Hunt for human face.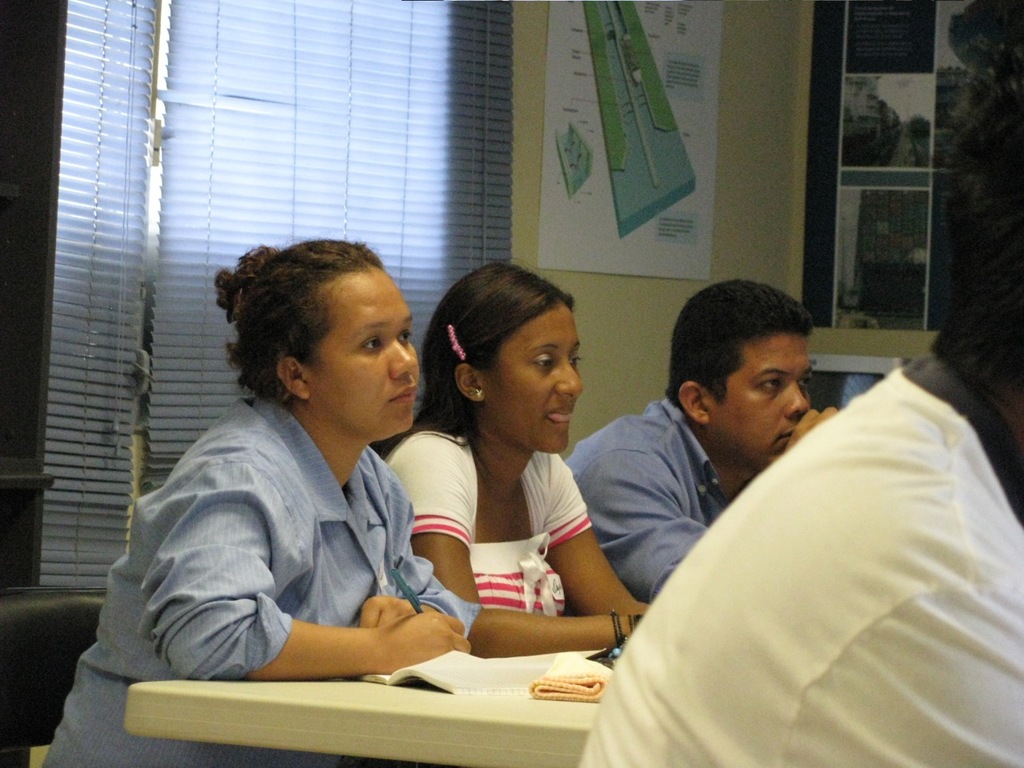
Hunted down at (x1=714, y1=330, x2=818, y2=472).
